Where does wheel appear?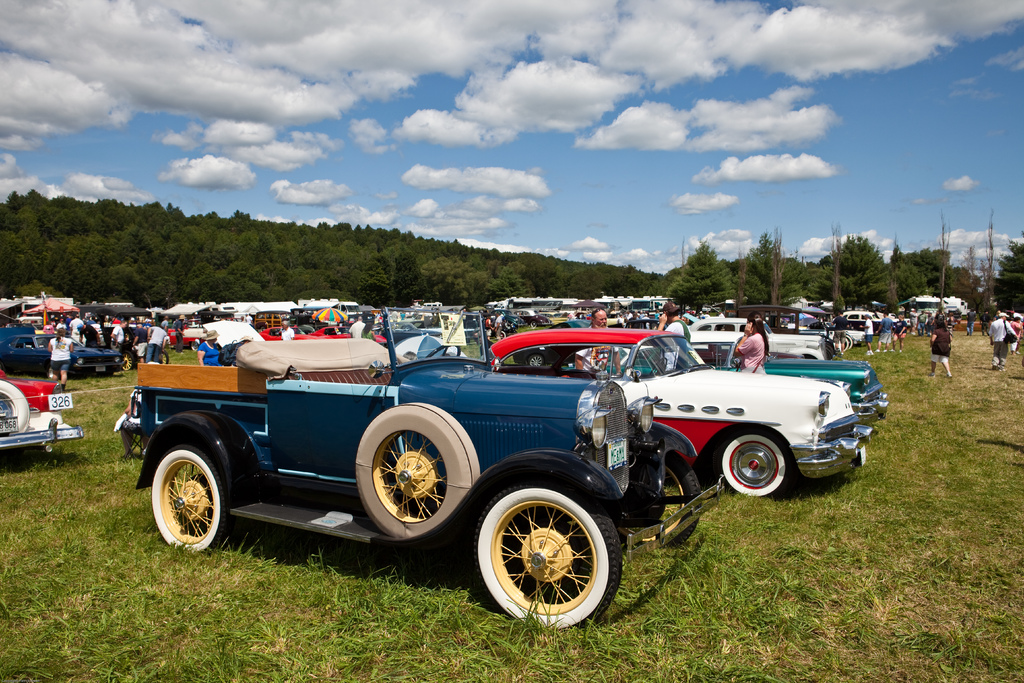
Appears at <region>151, 444, 239, 555</region>.
